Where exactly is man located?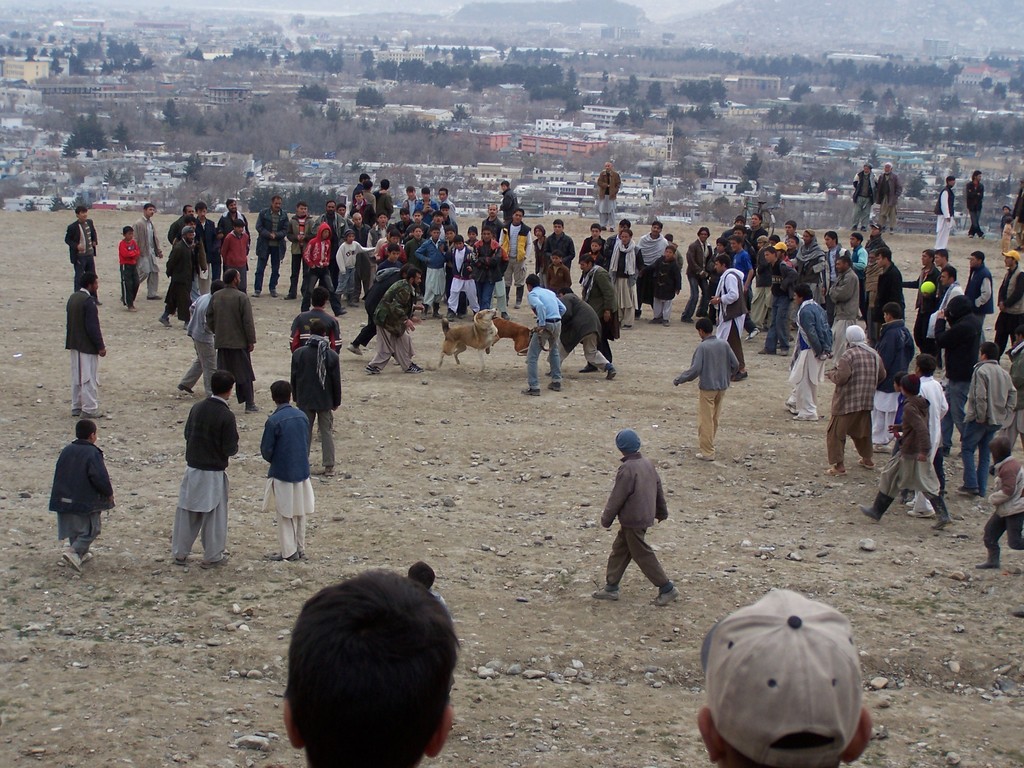
Its bounding box is bbox=(670, 333, 742, 460).
